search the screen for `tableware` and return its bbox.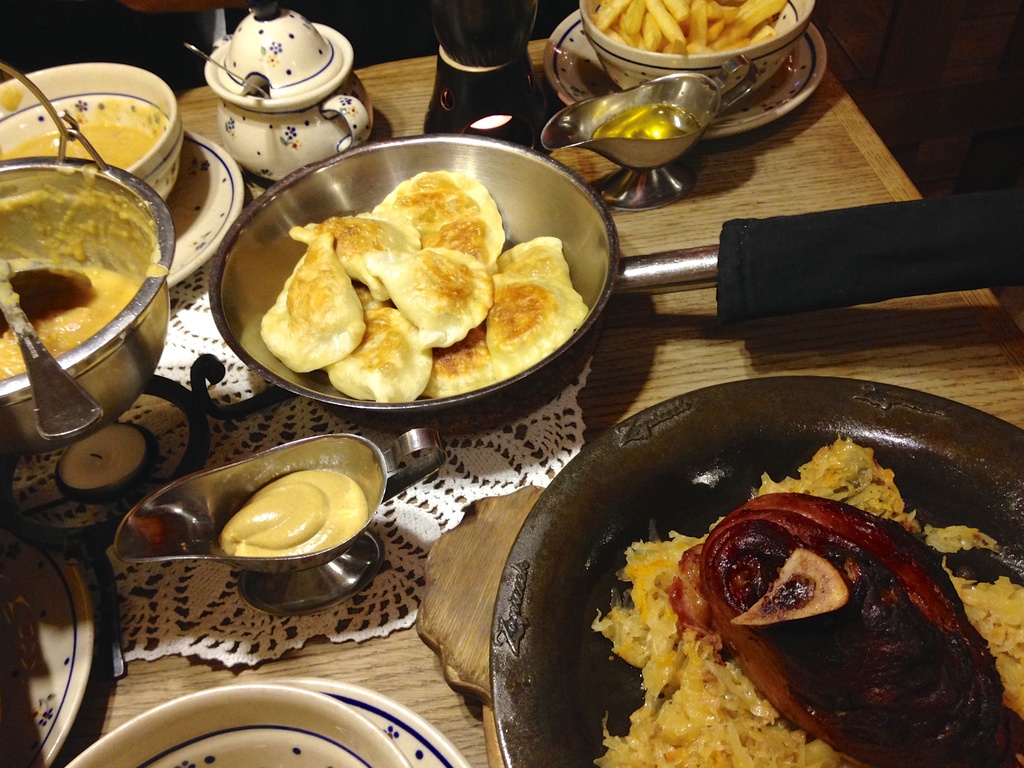
Found: {"x1": 534, "y1": 62, "x2": 765, "y2": 217}.
